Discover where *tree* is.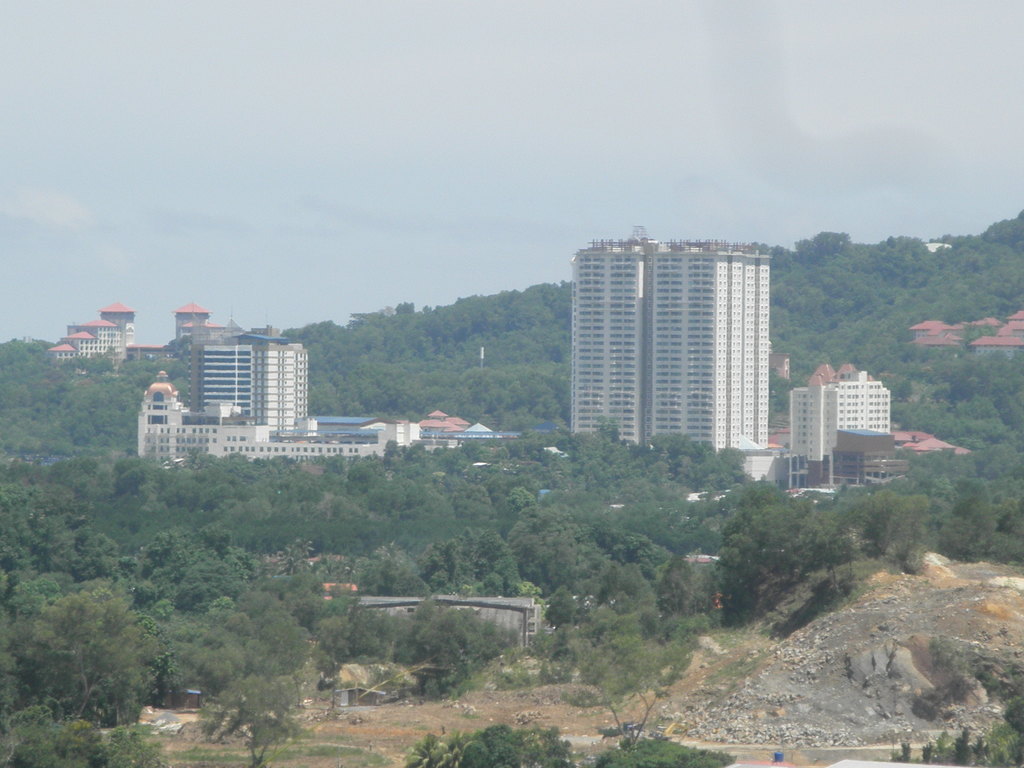
Discovered at {"x1": 388, "y1": 442, "x2": 458, "y2": 536}.
